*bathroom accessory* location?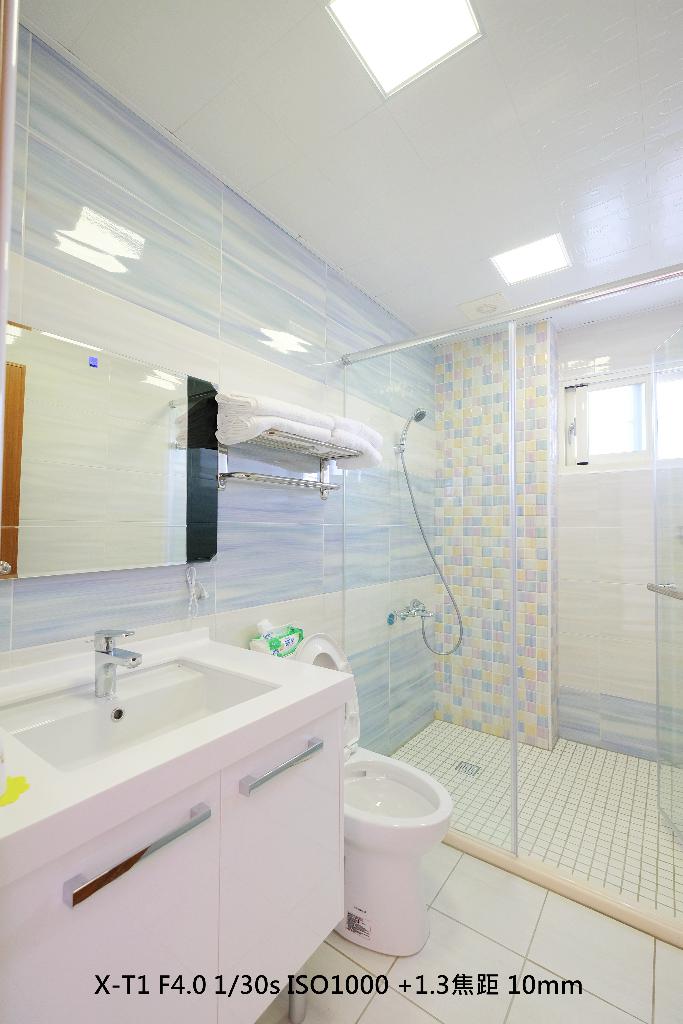
<region>395, 407, 463, 655</region>
